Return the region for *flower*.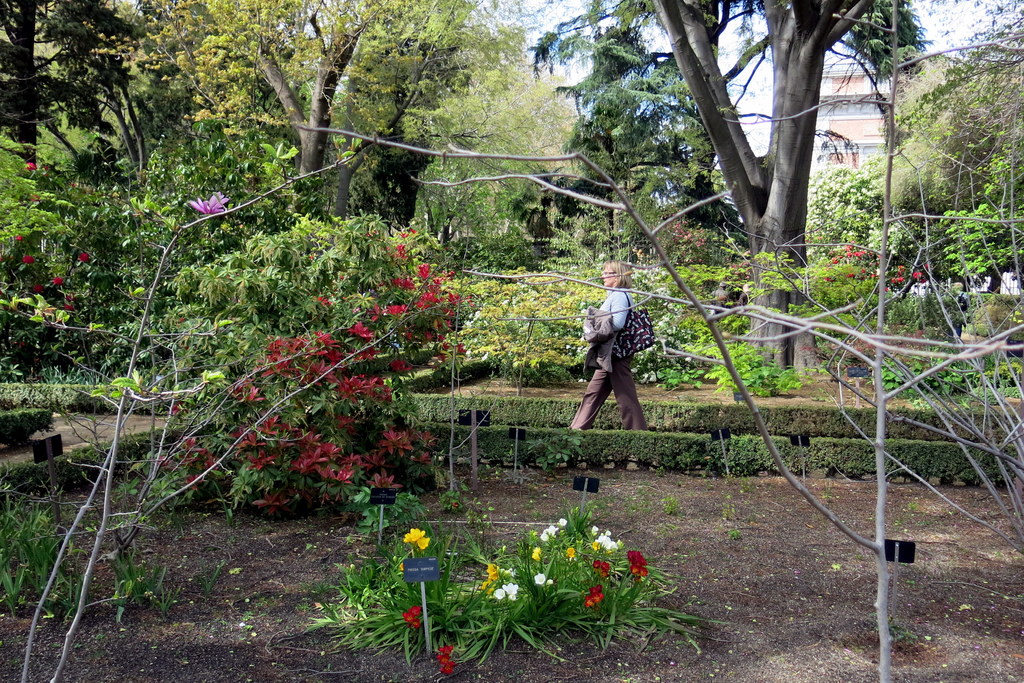
x1=17, y1=233, x2=22, y2=241.
